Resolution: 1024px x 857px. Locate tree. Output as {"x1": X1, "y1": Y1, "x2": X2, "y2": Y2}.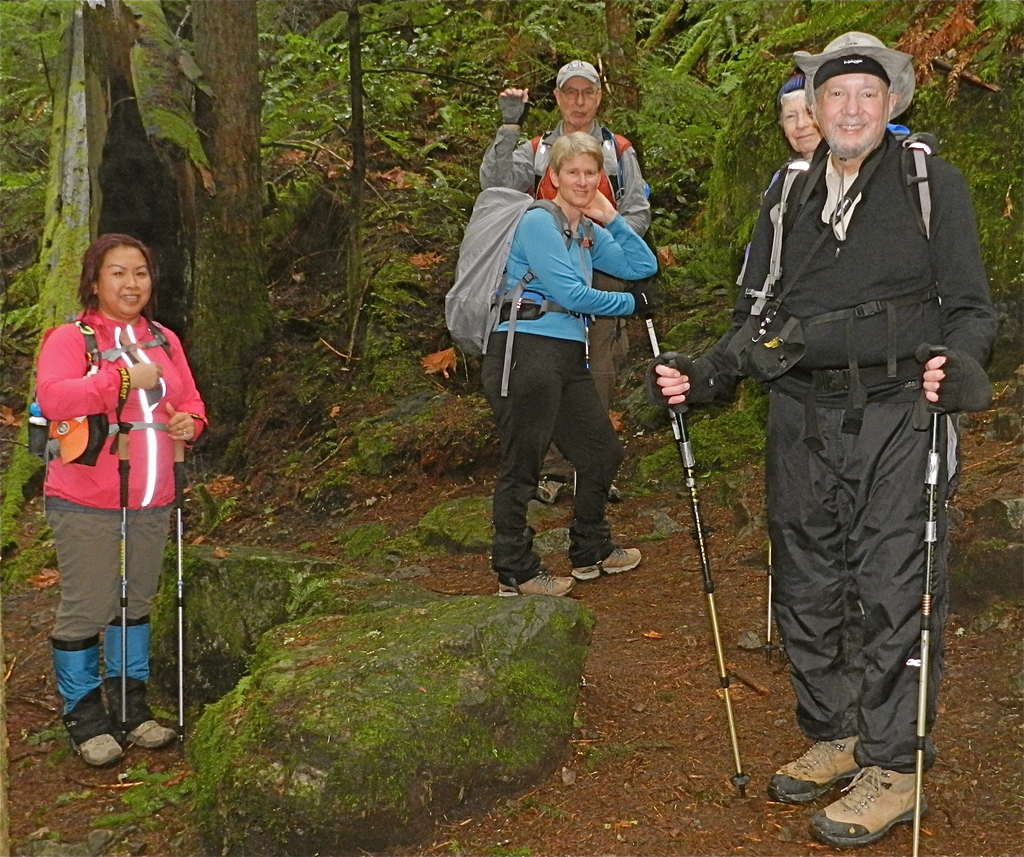
{"x1": 261, "y1": 0, "x2": 455, "y2": 224}.
